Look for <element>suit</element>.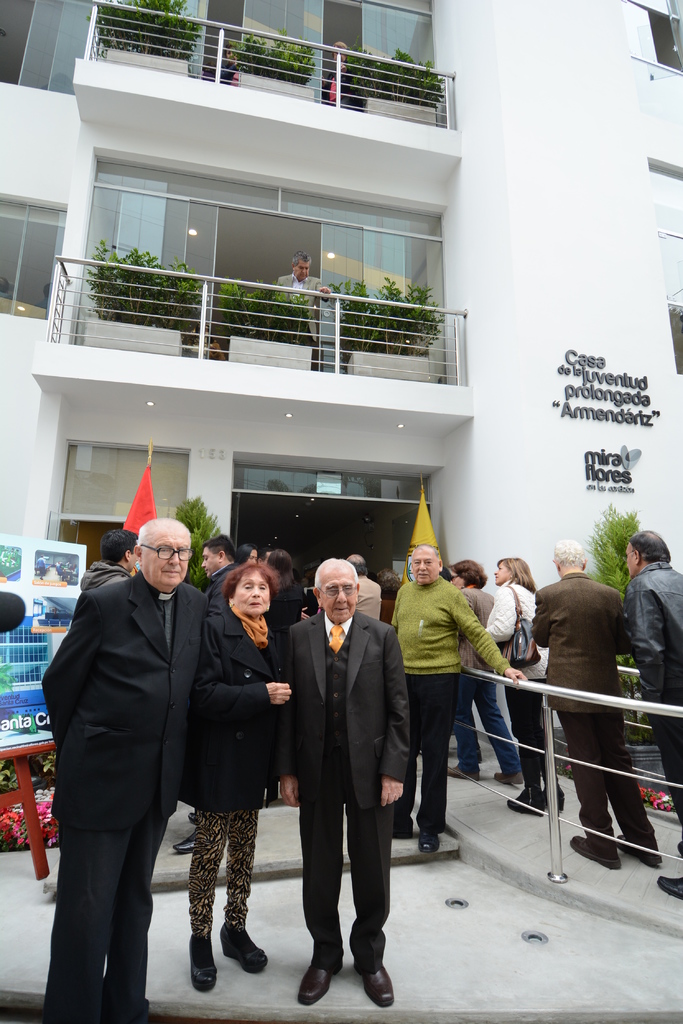
Found: (left=269, top=275, right=325, bottom=337).
